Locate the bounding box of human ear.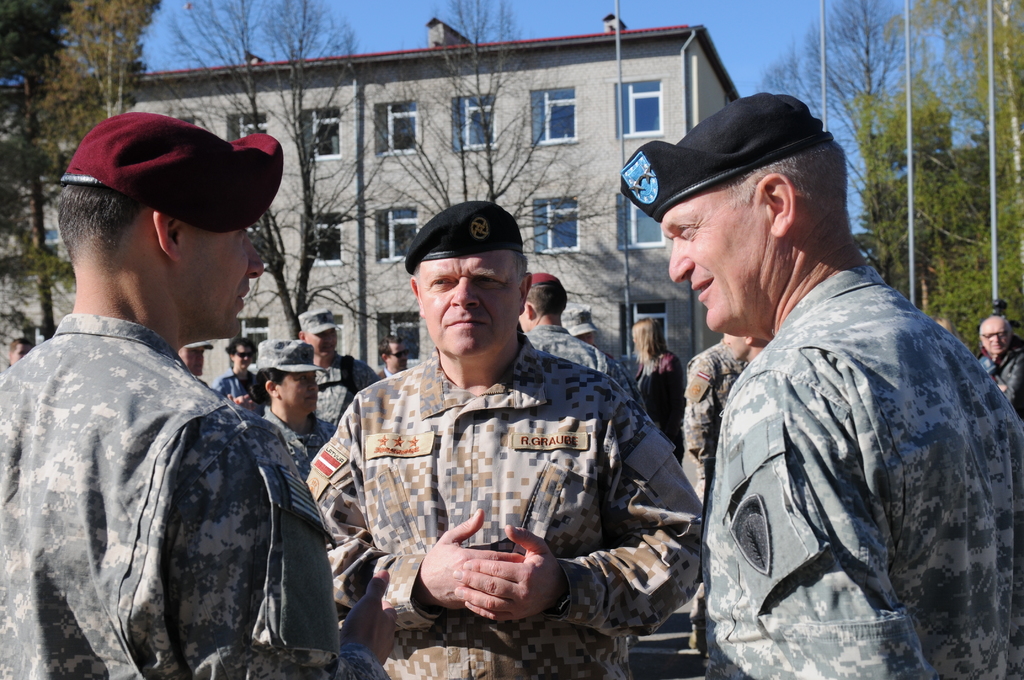
Bounding box: [left=521, top=271, right=530, bottom=304].
